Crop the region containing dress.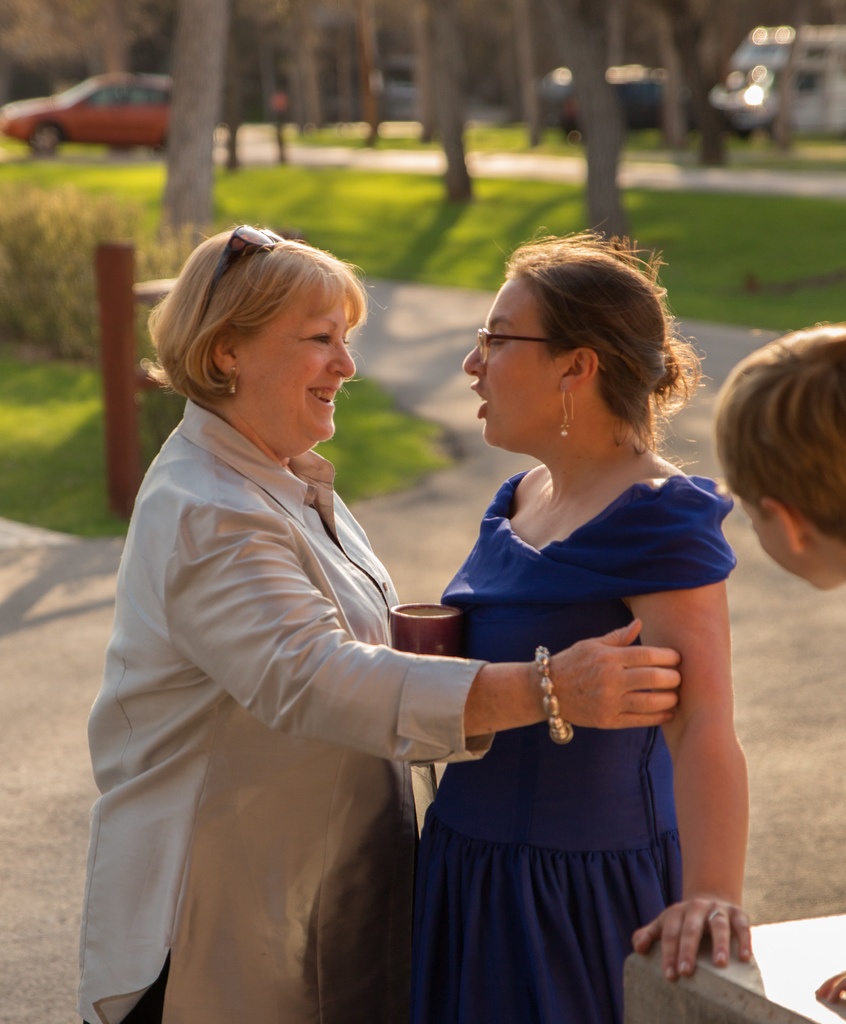
Crop region: Rect(396, 475, 737, 1023).
